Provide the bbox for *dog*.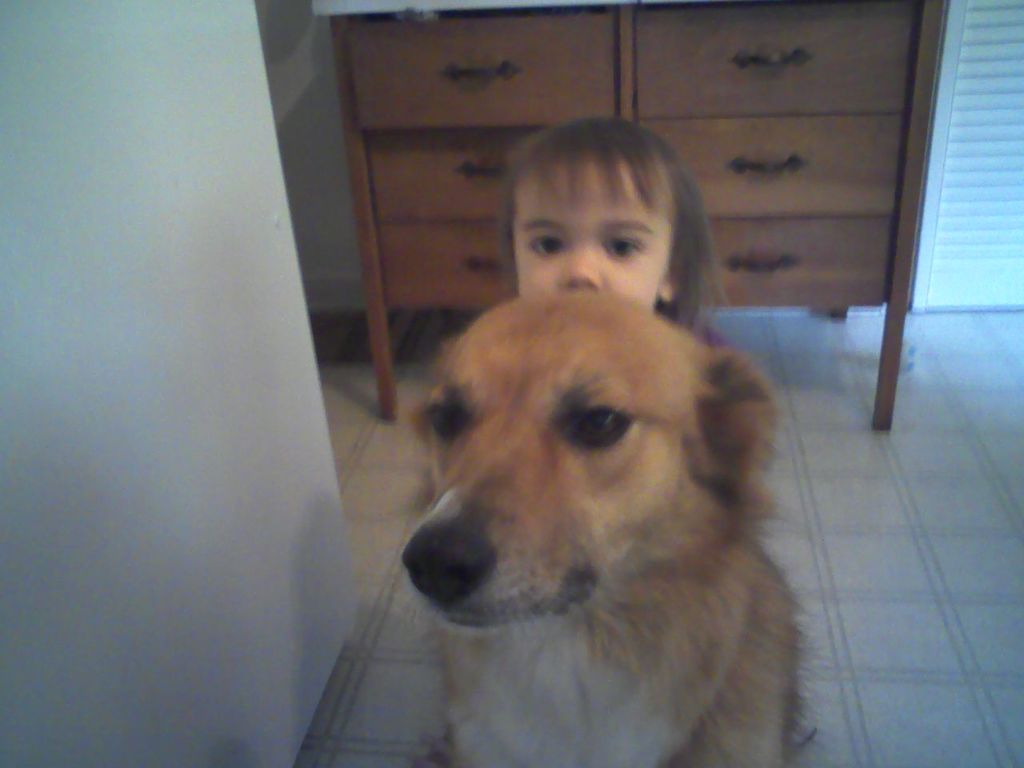
{"left": 398, "top": 290, "right": 810, "bottom": 767}.
